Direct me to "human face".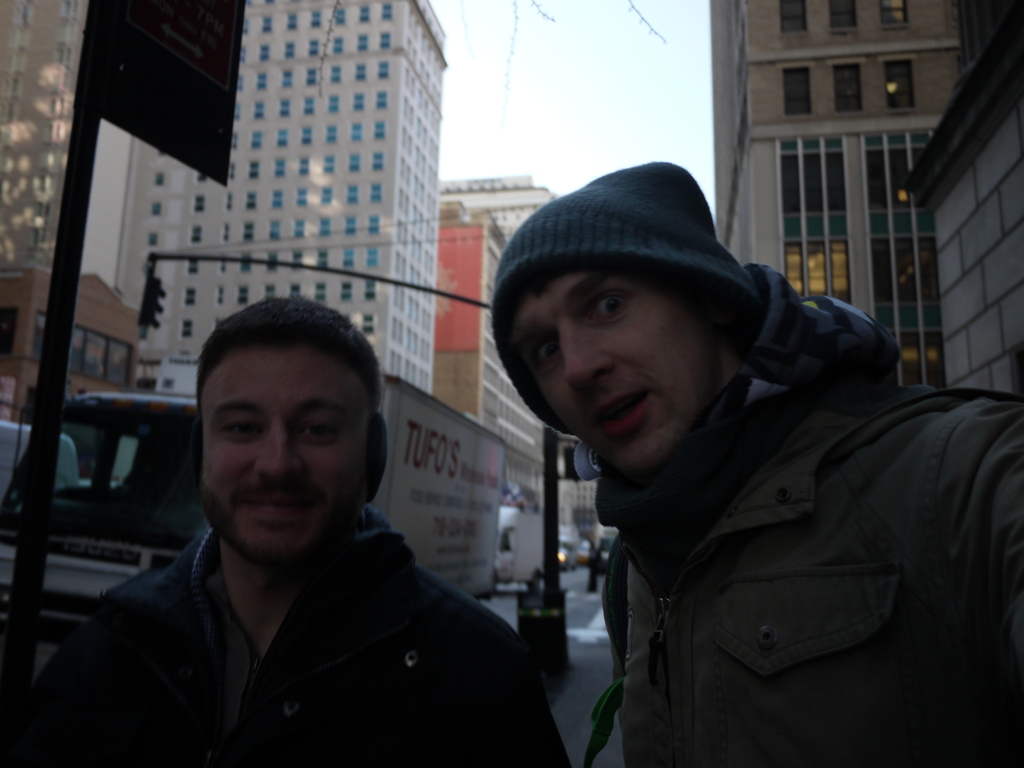
Direction: select_region(510, 281, 707, 460).
